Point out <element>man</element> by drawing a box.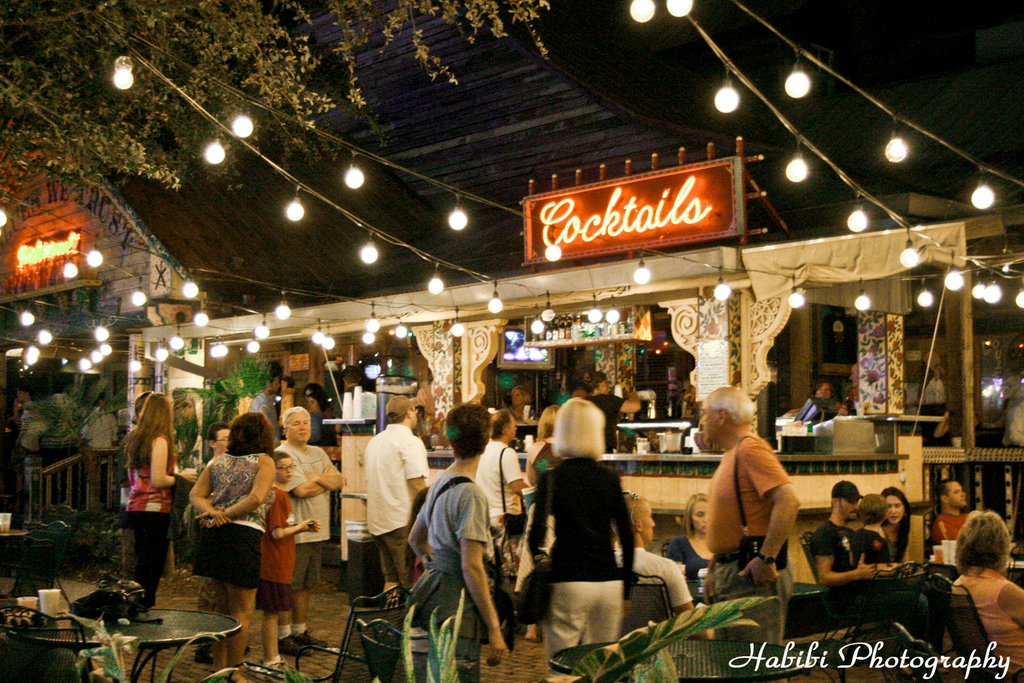
x1=408, y1=400, x2=509, y2=682.
